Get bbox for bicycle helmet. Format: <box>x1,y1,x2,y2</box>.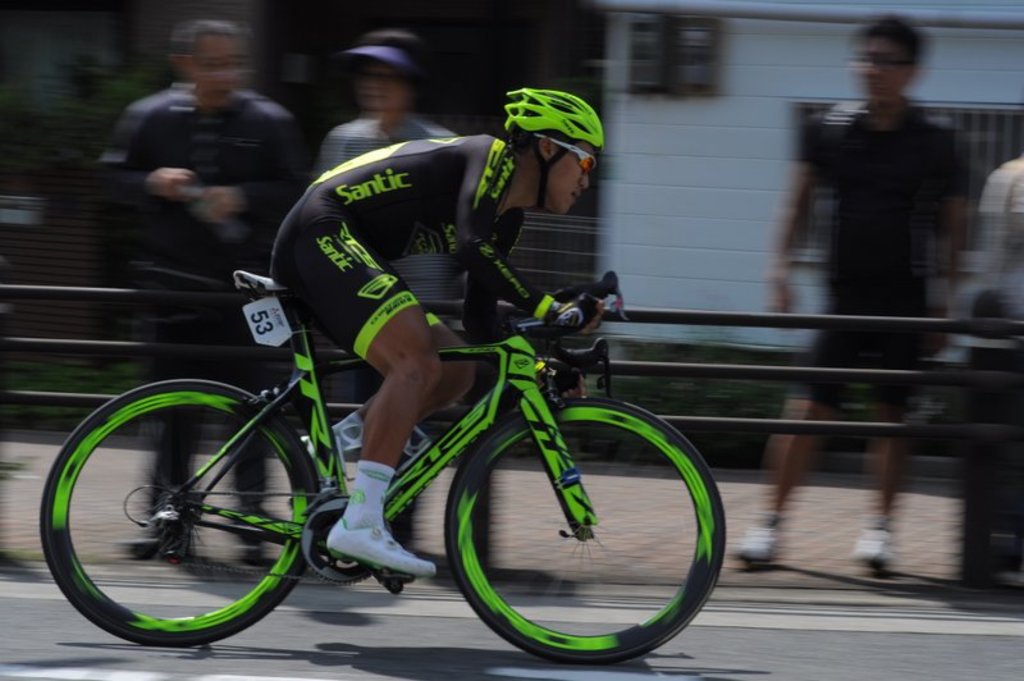
<box>503,90,602,207</box>.
